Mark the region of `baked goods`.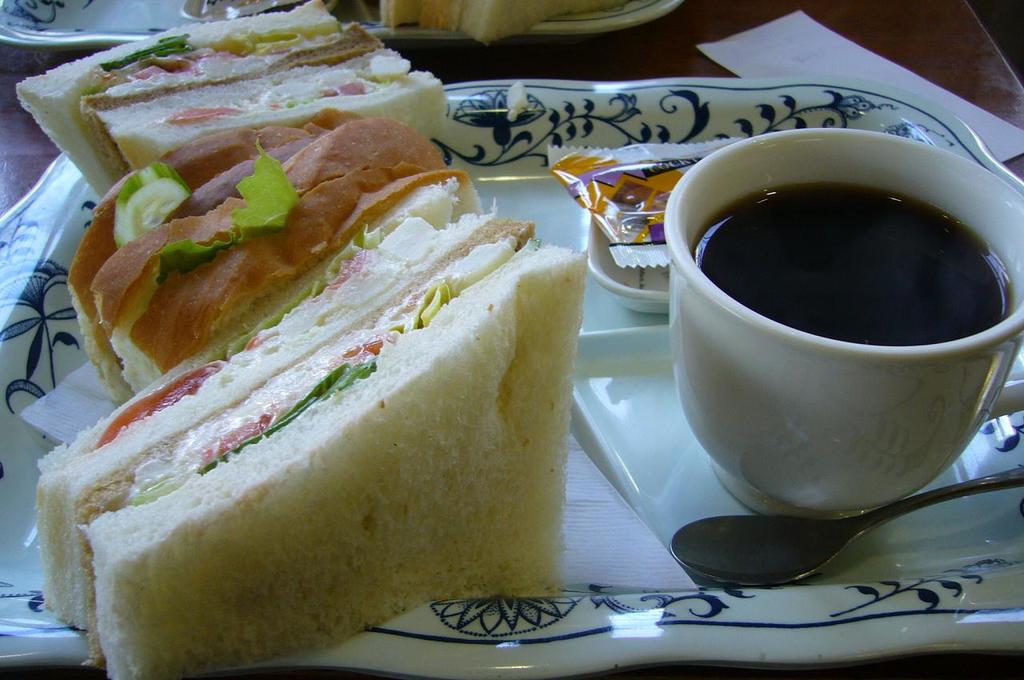
Region: 60 101 482 399.
